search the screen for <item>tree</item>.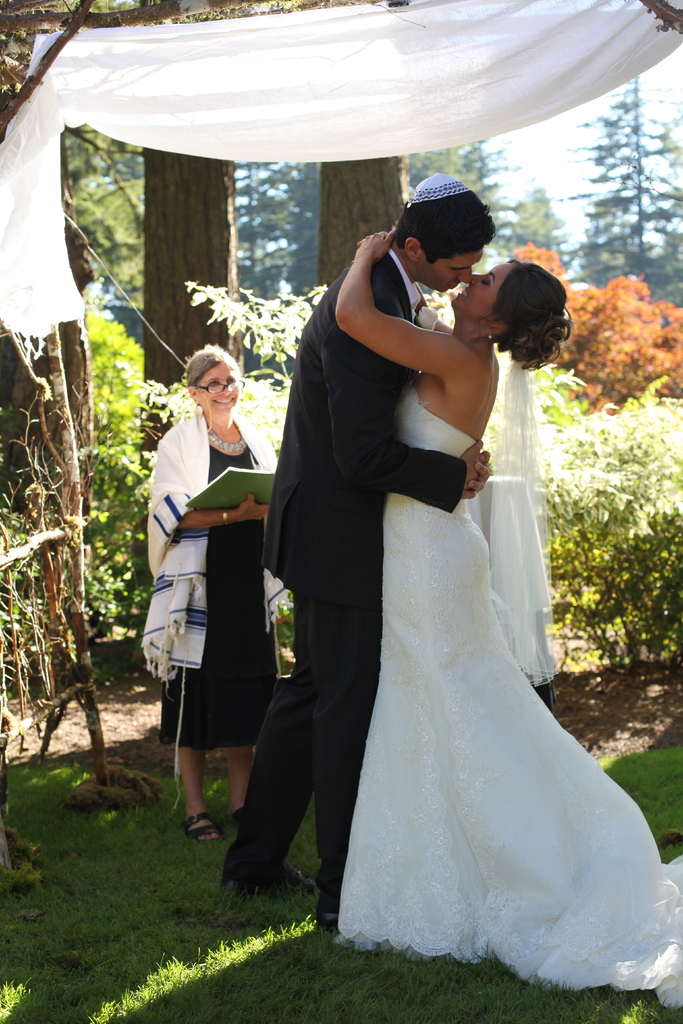
Found at 574,72,677,255.
